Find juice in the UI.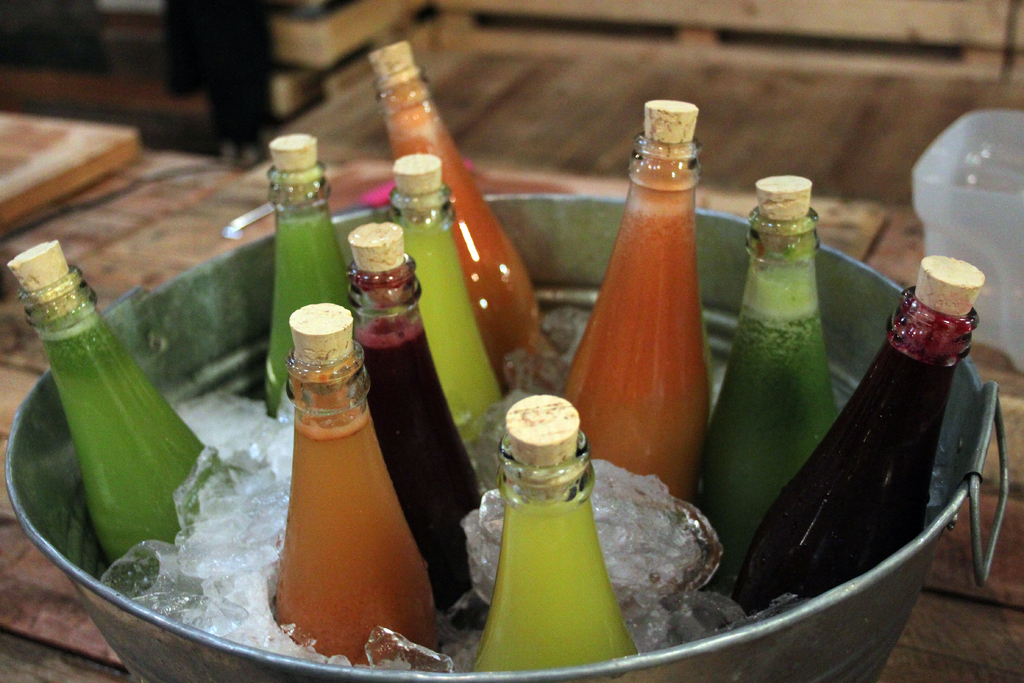
UI element at [403,231,484,427].
